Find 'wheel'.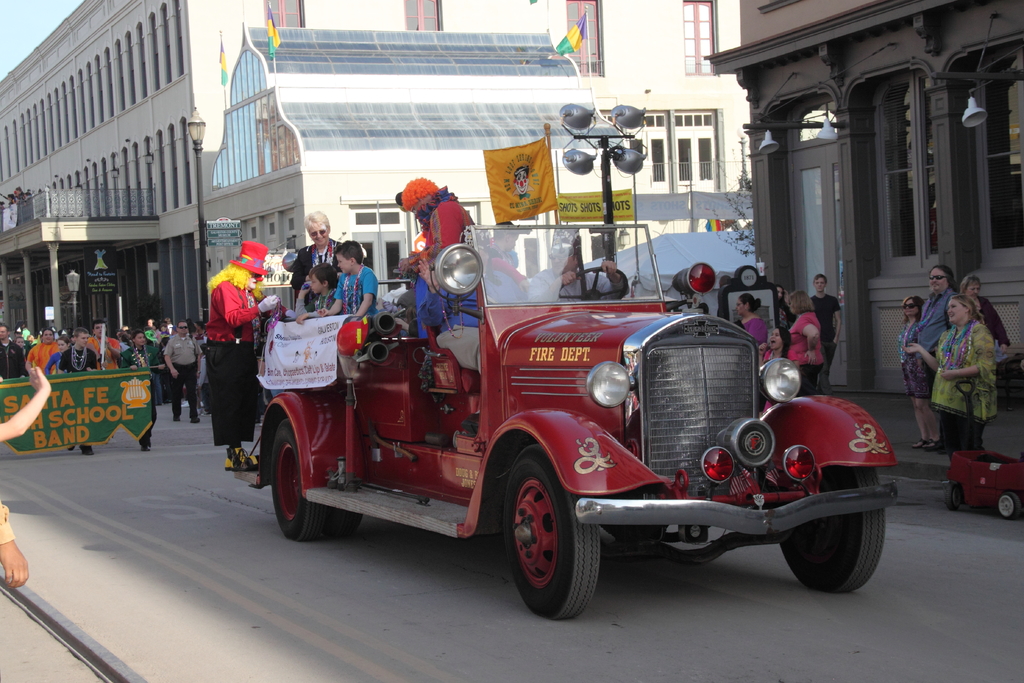
<region>500, 443, 596, 621</region>.
